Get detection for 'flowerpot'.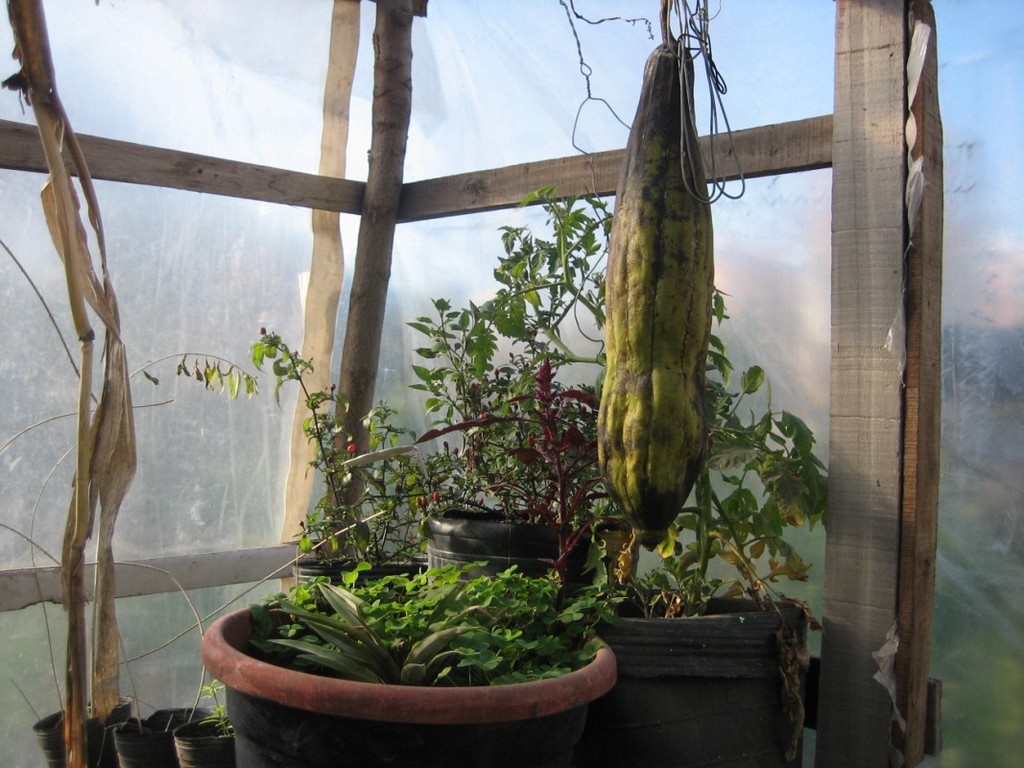
Detection: Rect(170, 710, 239, 767).
